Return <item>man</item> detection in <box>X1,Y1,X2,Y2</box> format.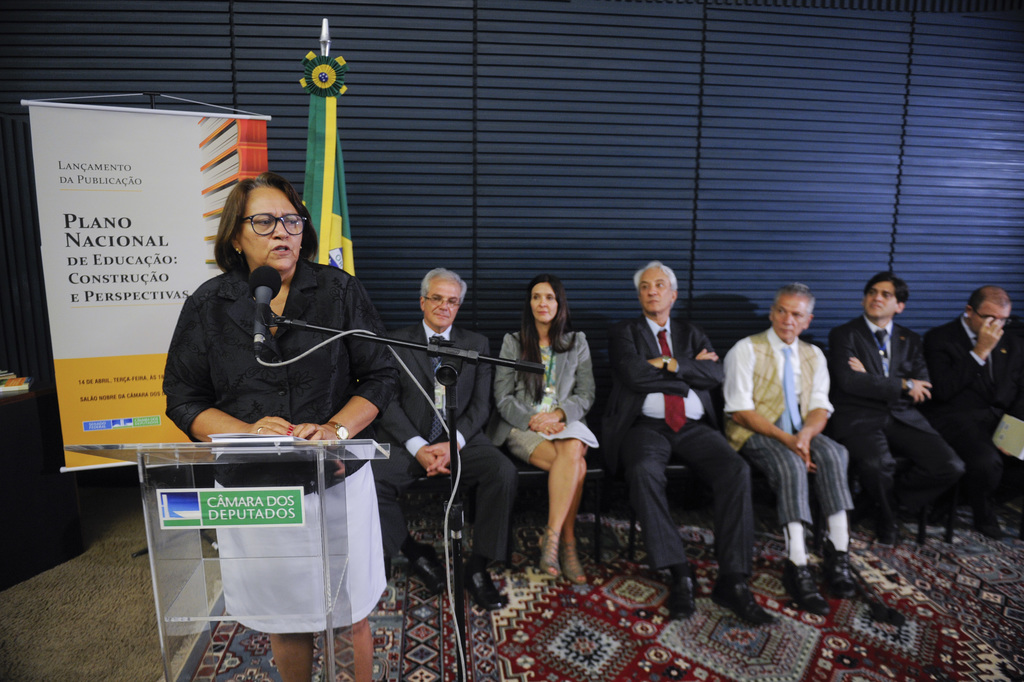
<box>828,277,973,539</box>.
